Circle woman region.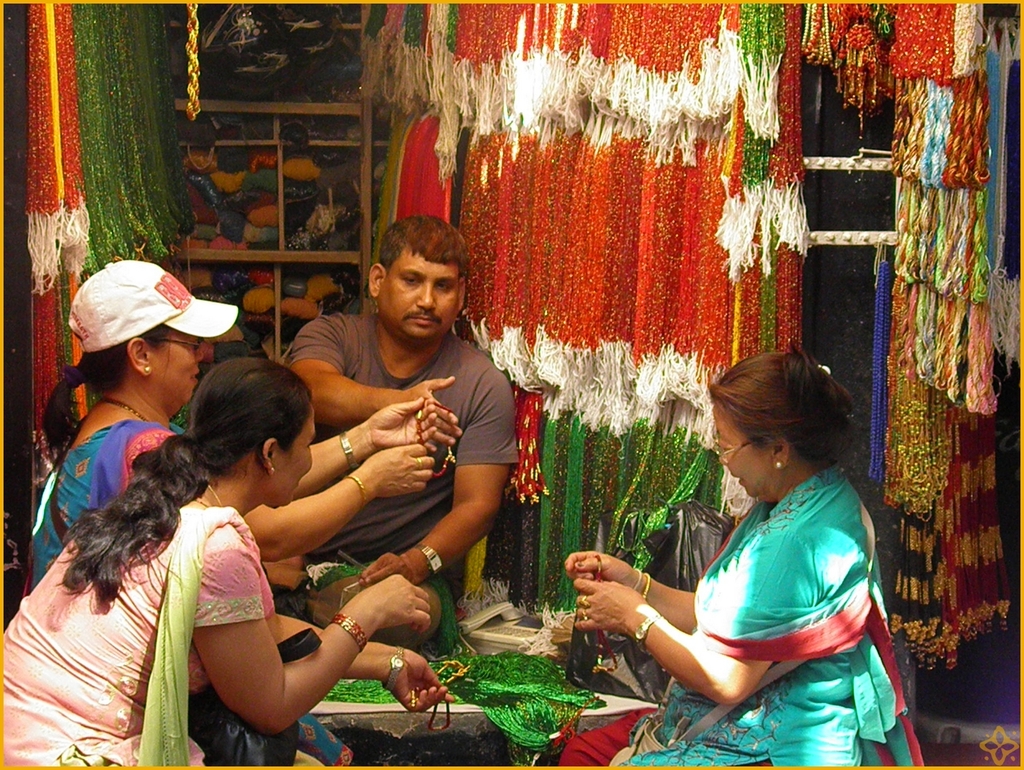
Region: x1=25, y1=258, x2=356, y2=769.
